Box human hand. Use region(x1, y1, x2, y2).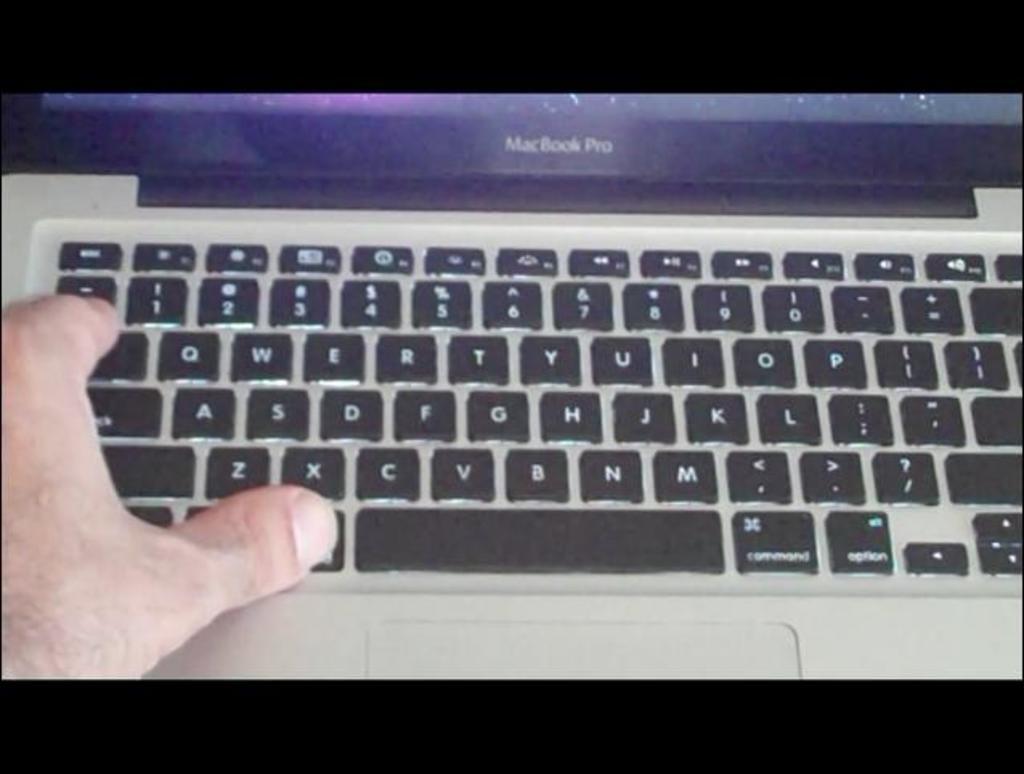
region(22, 339, 339, 690).
